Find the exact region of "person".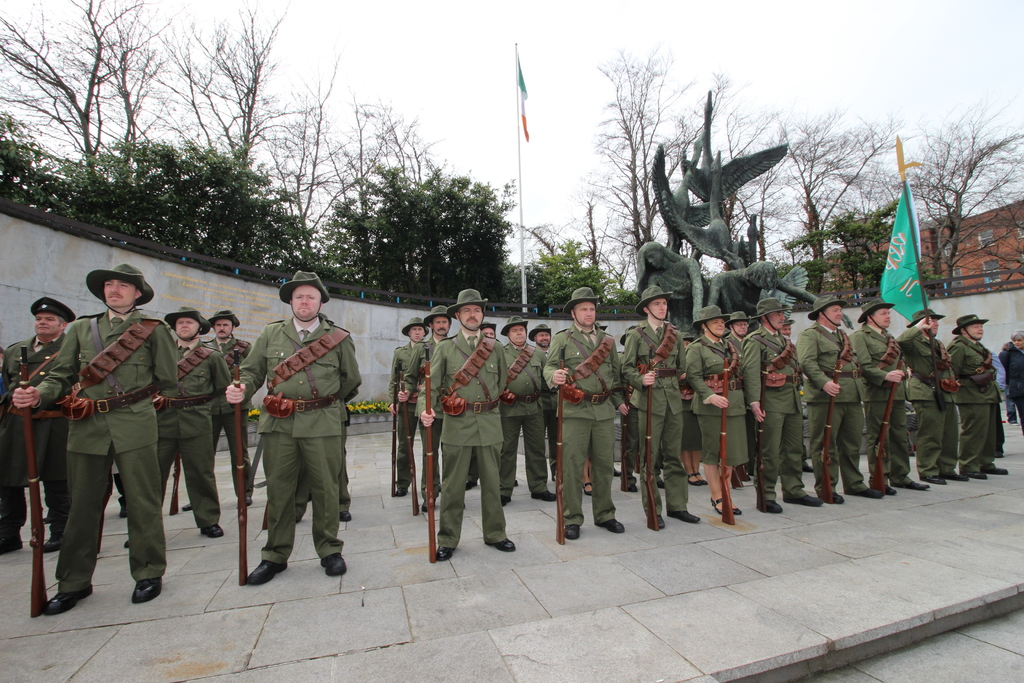
Exact region: <box>398,304,454,513</box>.
